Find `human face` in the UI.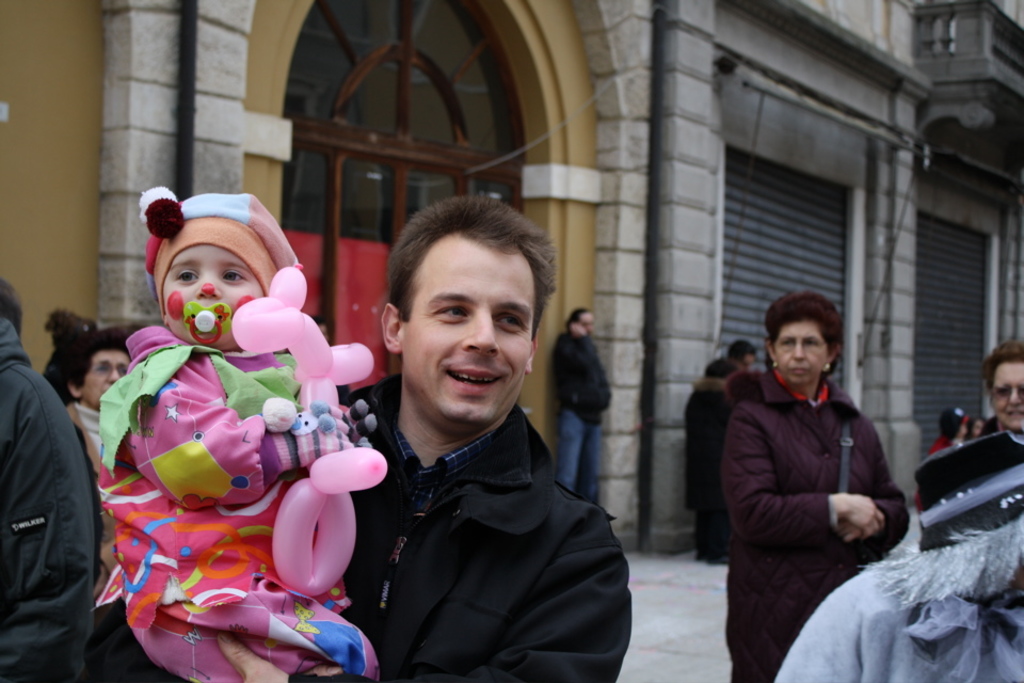
UI element at <bbox>577, 311, 594, 336</bbox>.
